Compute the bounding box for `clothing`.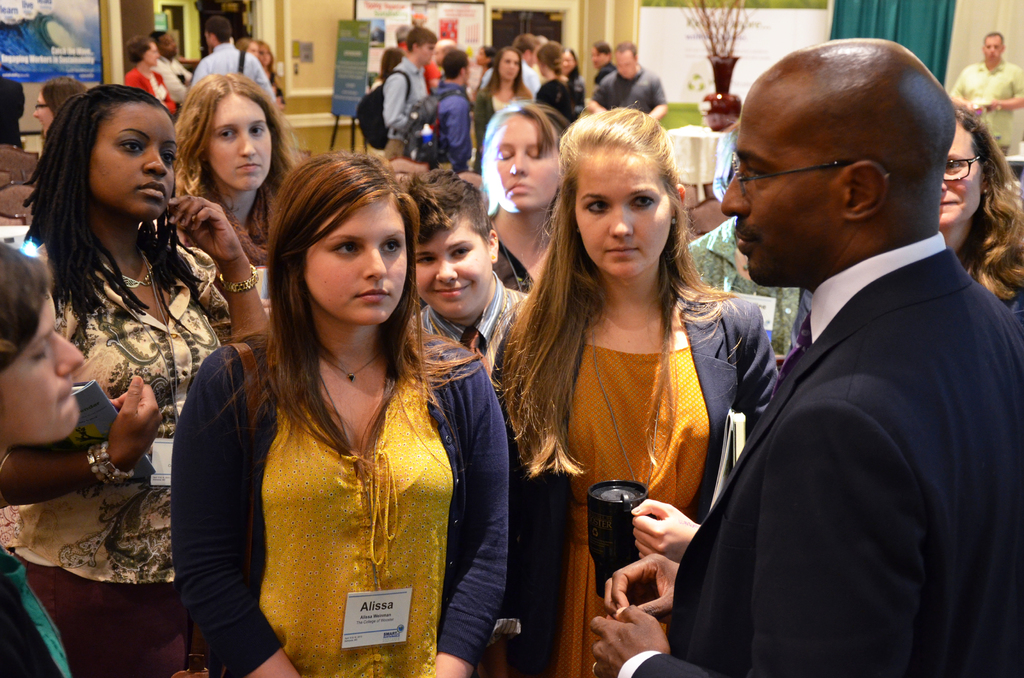
l=122, t=66, r=184, b=117.
